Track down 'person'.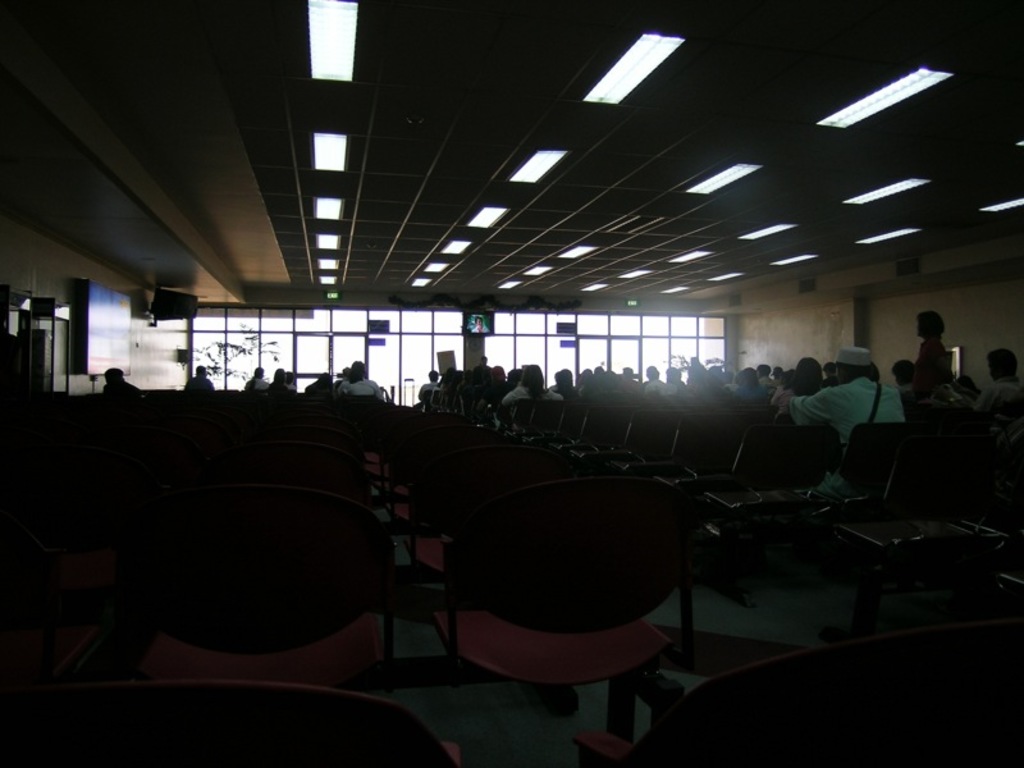
Tracked to (337, 358, 389, 398).
